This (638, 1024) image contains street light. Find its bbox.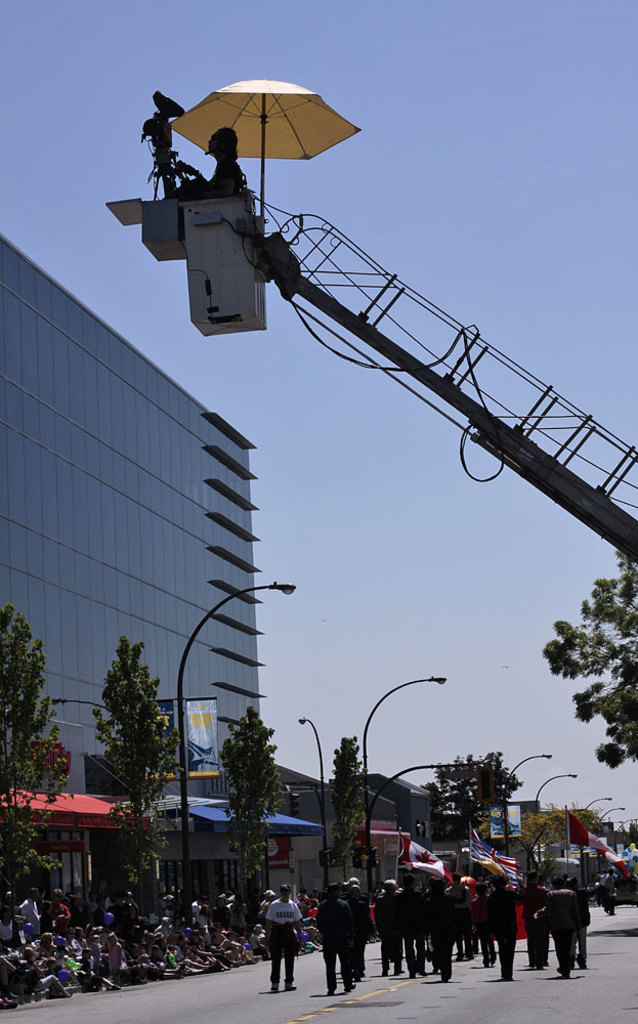
bbox=[354, 667, 449, 895].
